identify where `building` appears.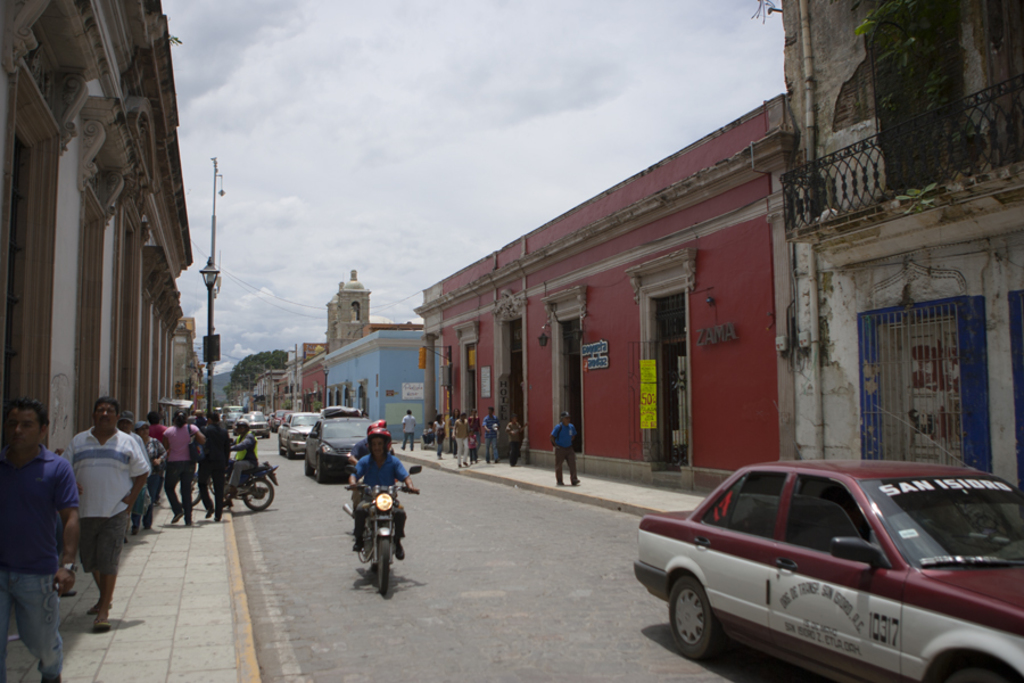
Appears at {"left": 796, "top": 2, "right": 1023, "bottom": 497}.
